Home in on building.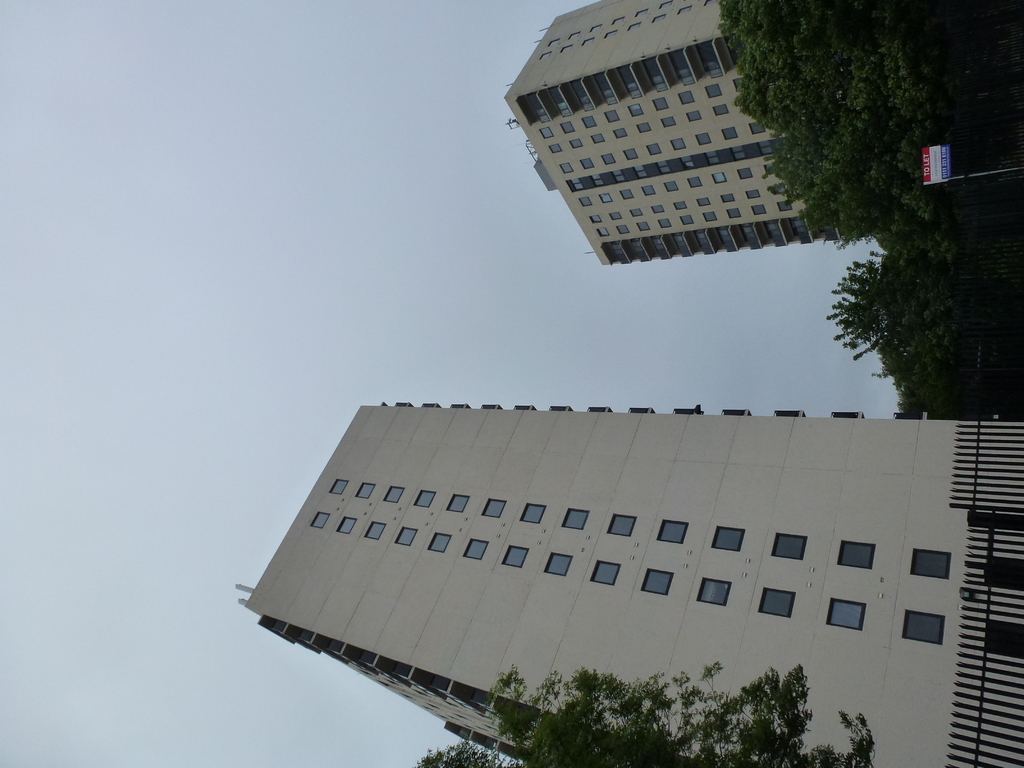
Homed in at <bbox>503, 0, 884, 276</bbox>.
